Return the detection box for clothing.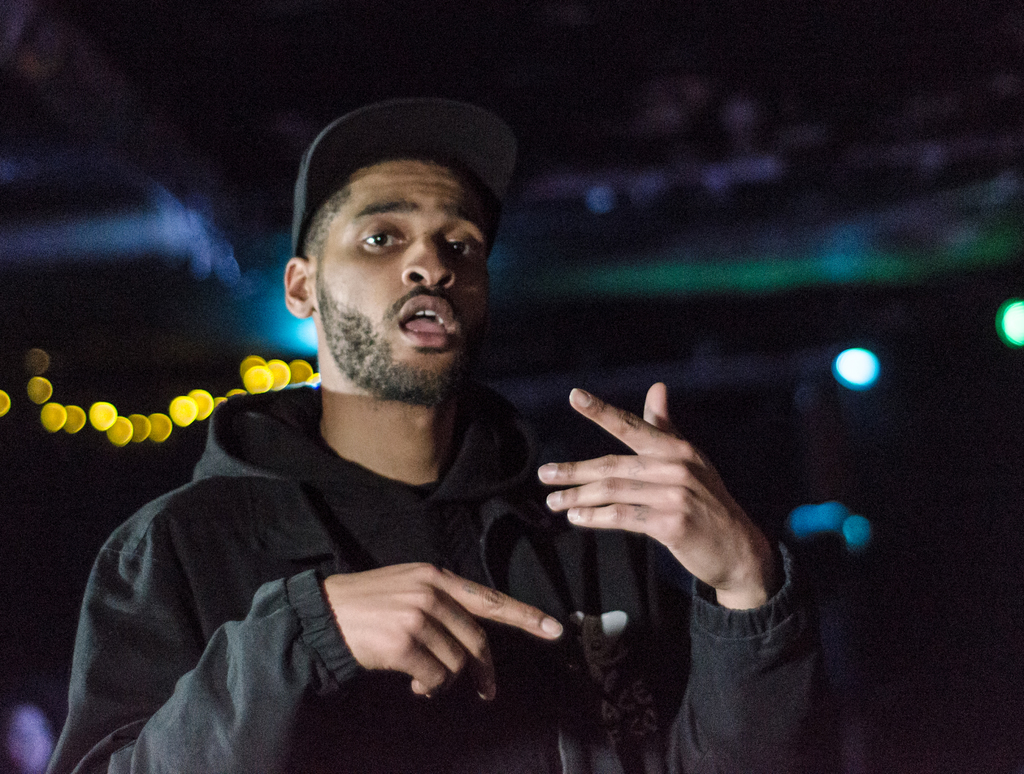
locate(45, 376, 842, 773).
